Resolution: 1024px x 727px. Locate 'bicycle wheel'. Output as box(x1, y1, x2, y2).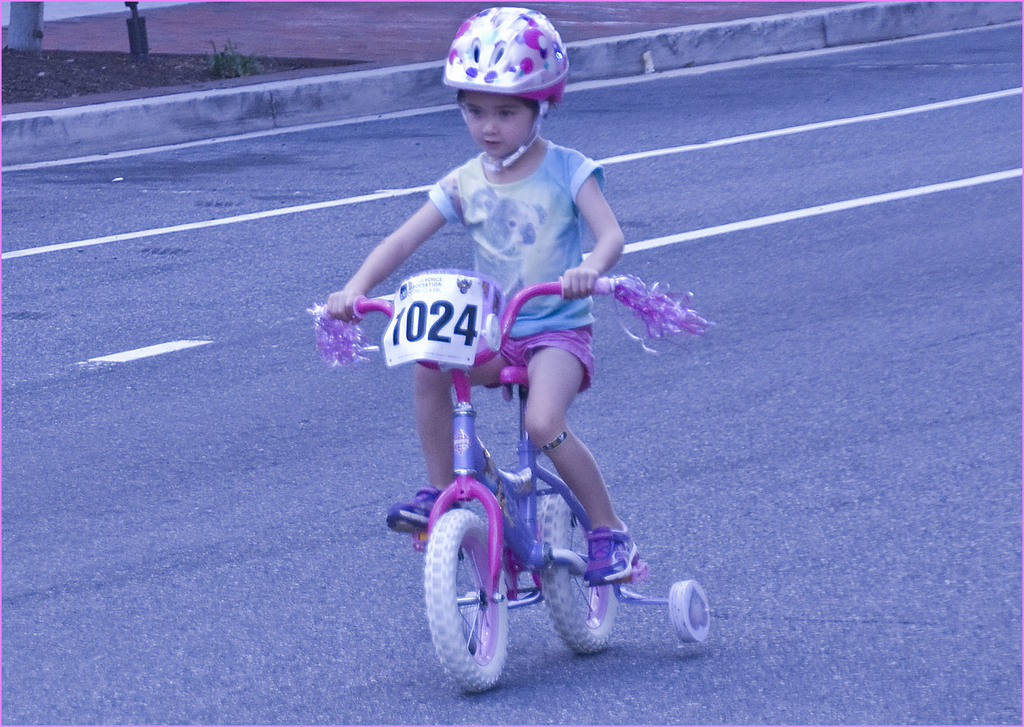
box(538, 484, 623, 651).
